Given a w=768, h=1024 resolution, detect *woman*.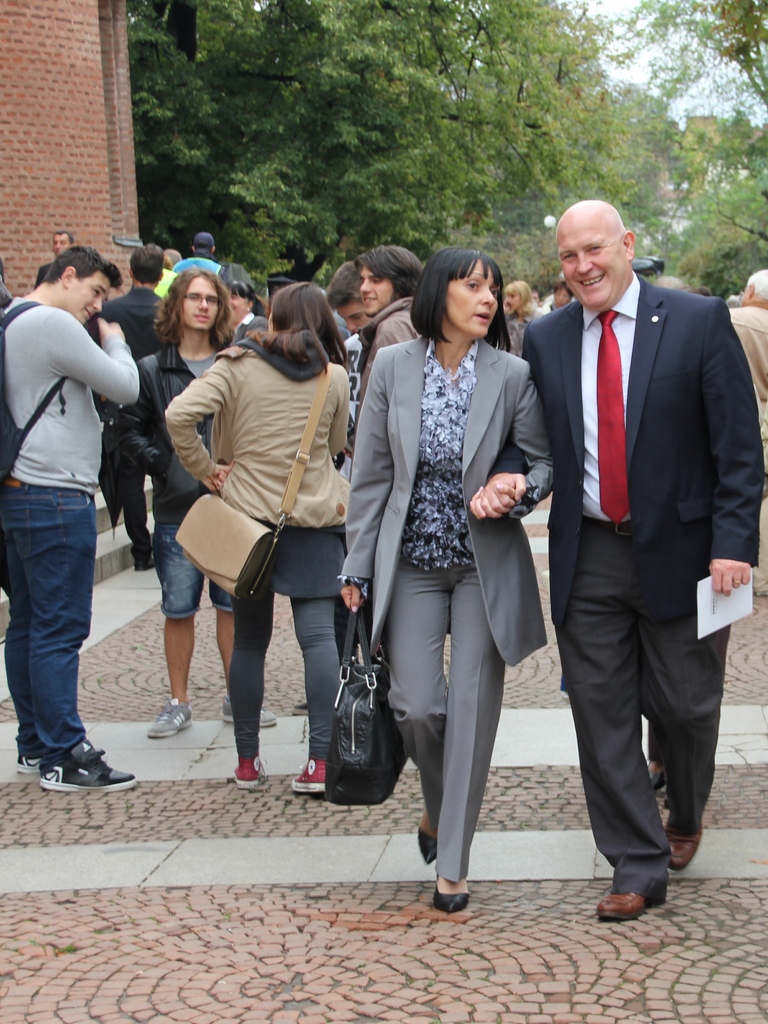
locate(164, 277, 353, 800).
